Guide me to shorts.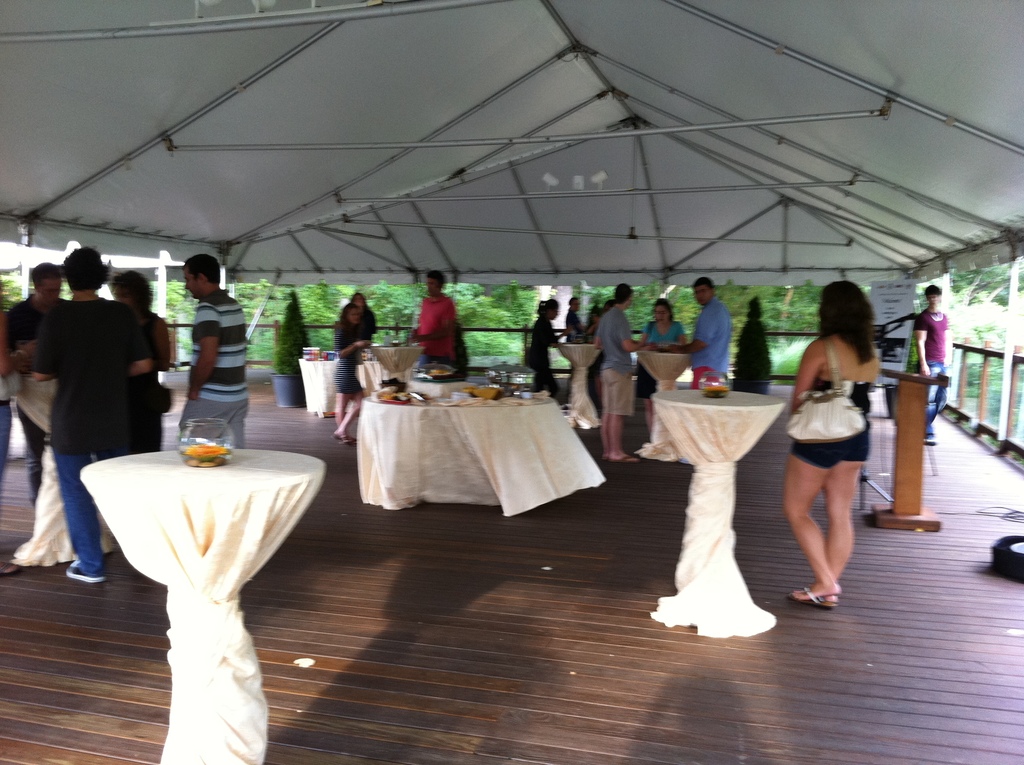
Guidance: rect(330, 357, 353, 392).
